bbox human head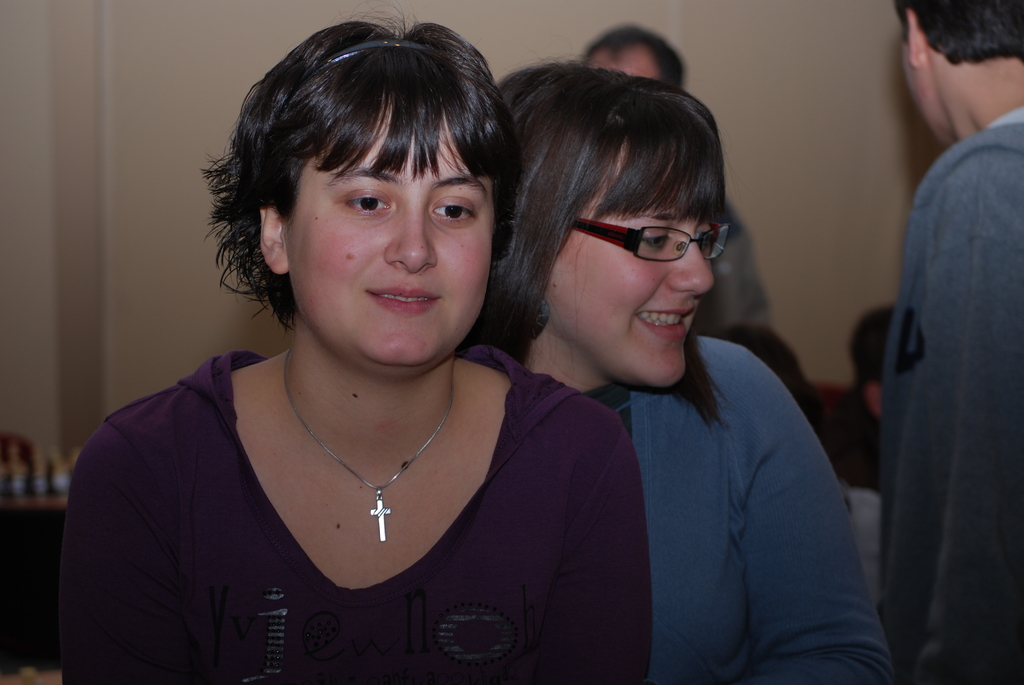
{"x1": 906, "y1": 0, "x2": 1023, "y2": 148}
